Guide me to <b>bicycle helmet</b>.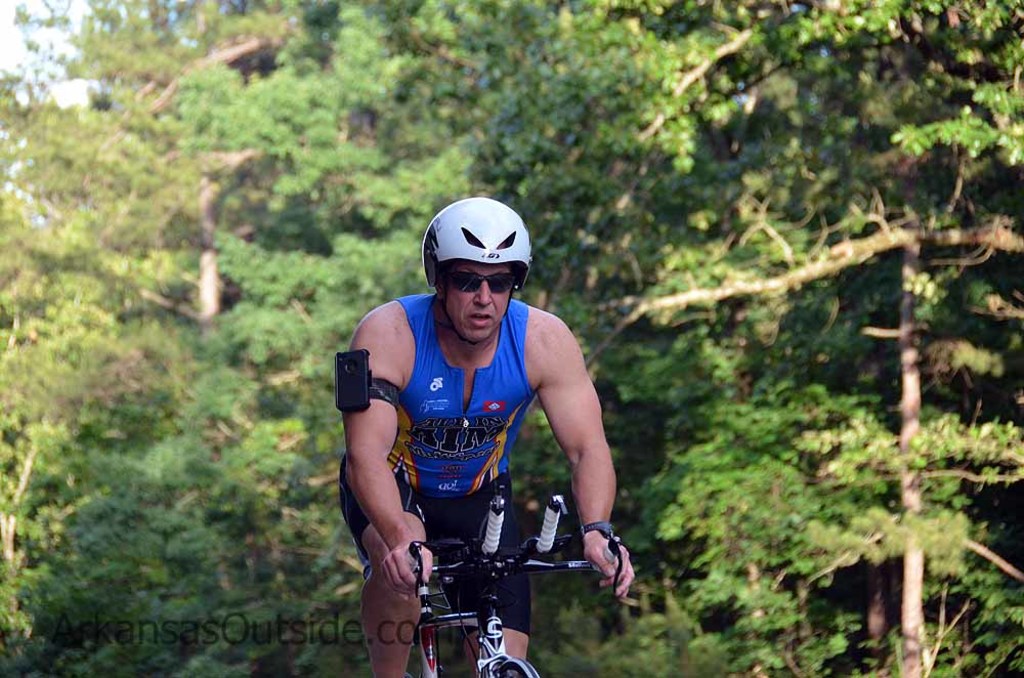
Guidance: <bbox>423, 198, 532, 290</bbox>.
